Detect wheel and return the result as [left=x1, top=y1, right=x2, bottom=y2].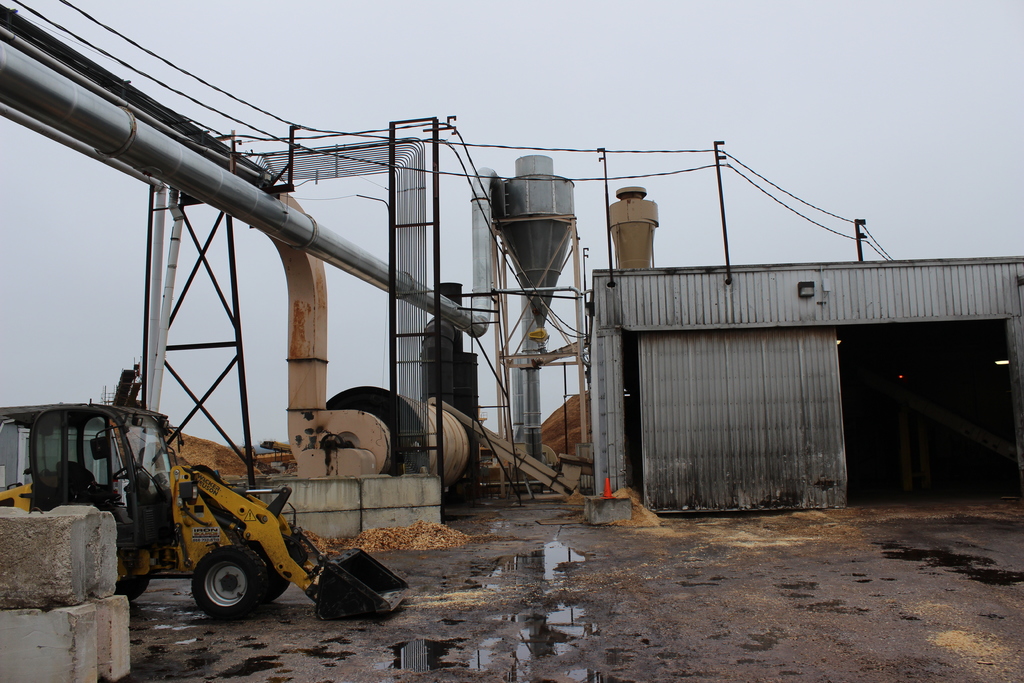
[left=186, top=559, right=260, bottom=632].
